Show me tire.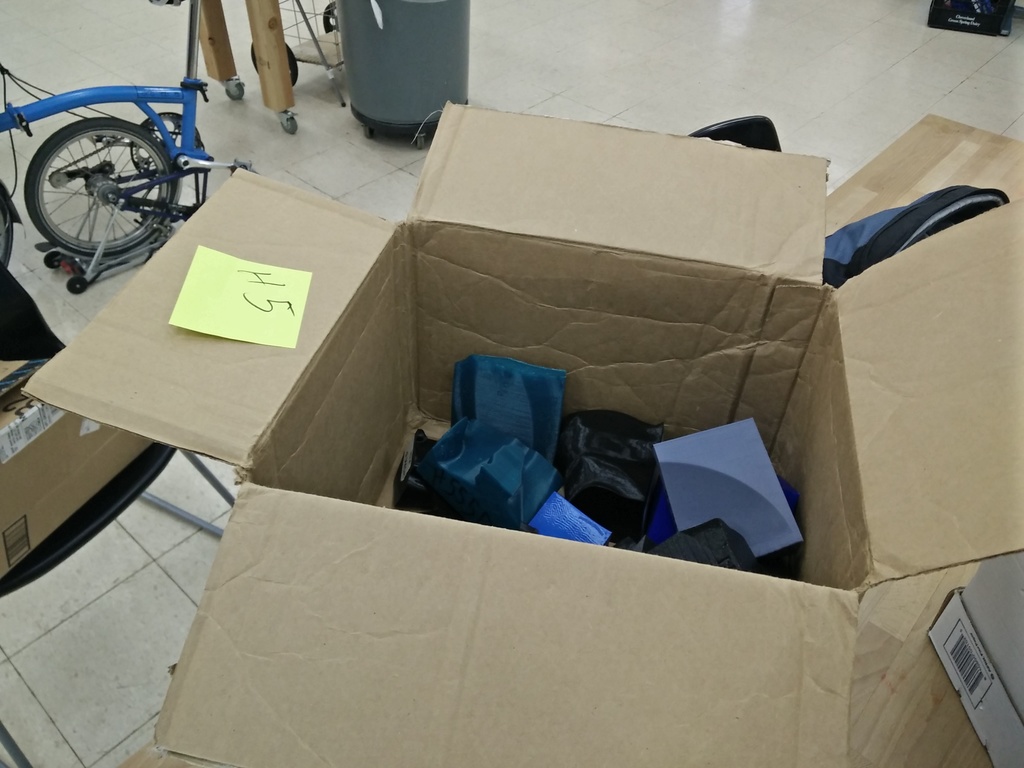
tire is here: BBox(0, 177, 19, 270).
